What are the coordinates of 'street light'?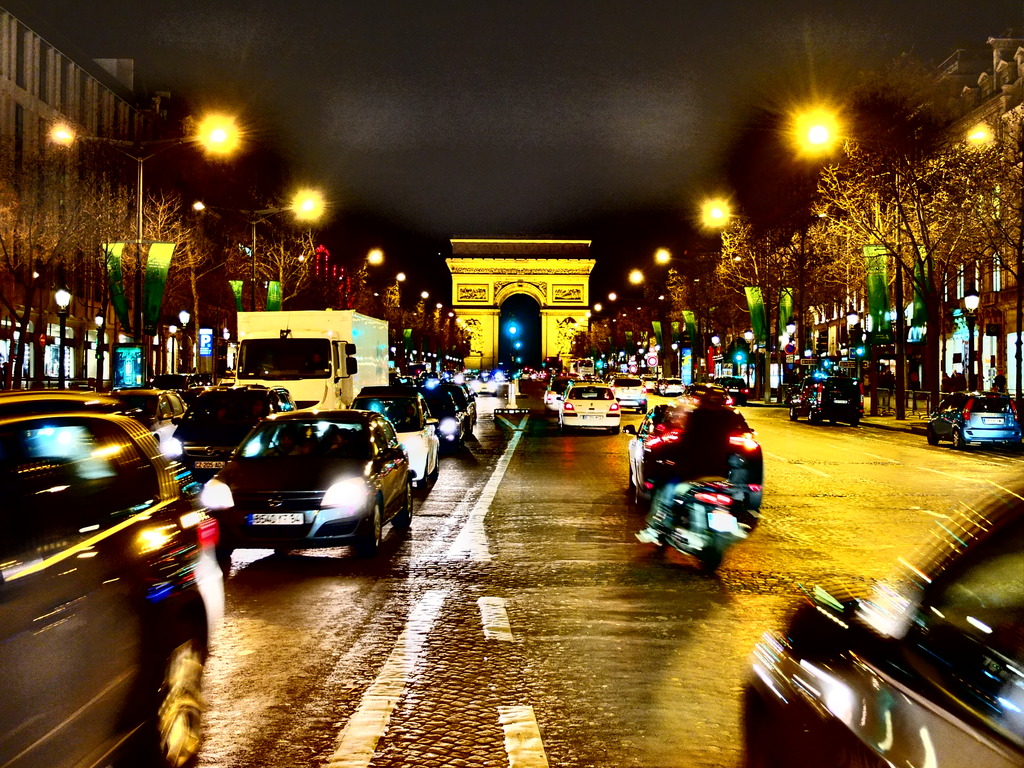
select_region(845, 303, 866, 380).
